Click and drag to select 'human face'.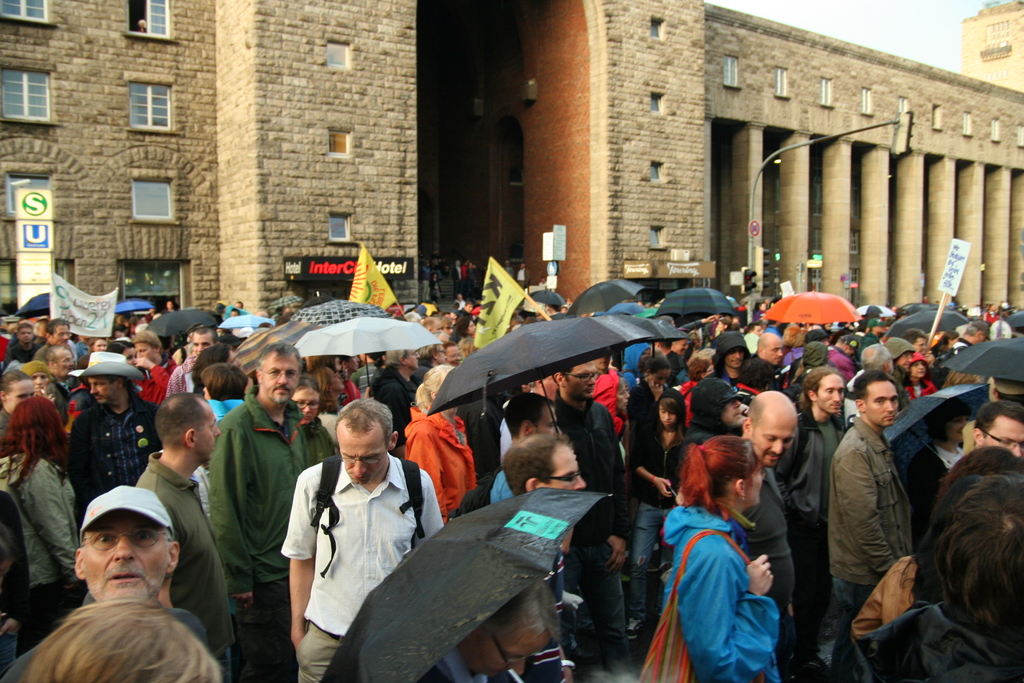
Selection: box=[300, 393, 323, 425].
